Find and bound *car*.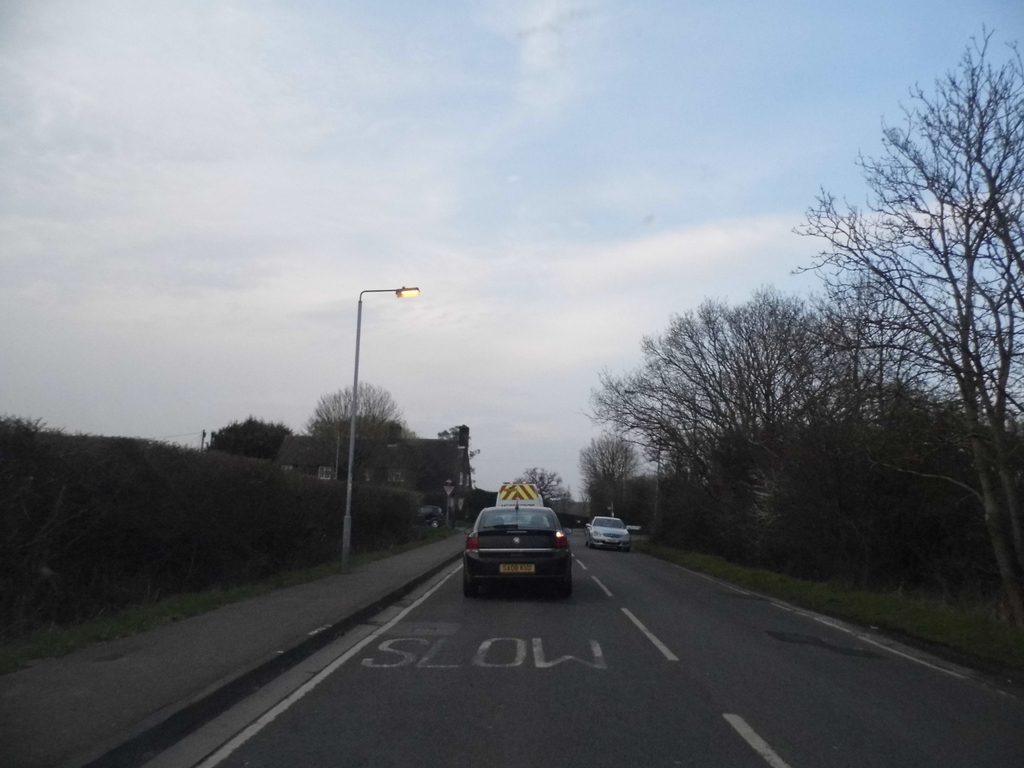
Bound: (left=464, top=488, right=569, bottom=594).
